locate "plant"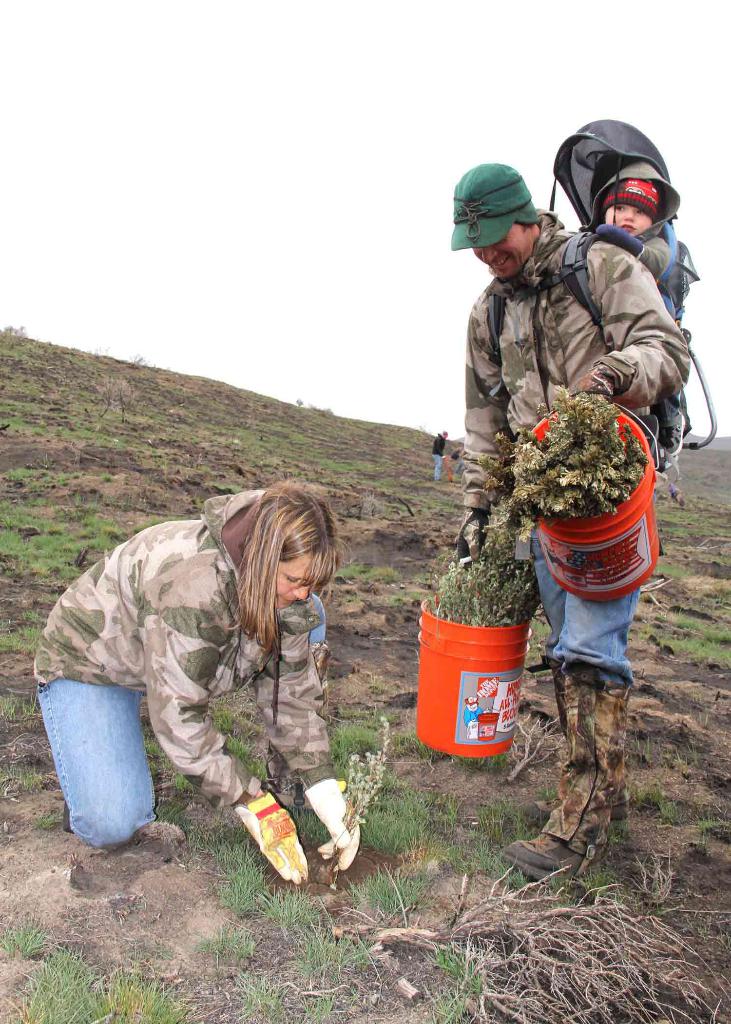
{"left": 430, "top": 347, "right": 698, "bottom": 666}
